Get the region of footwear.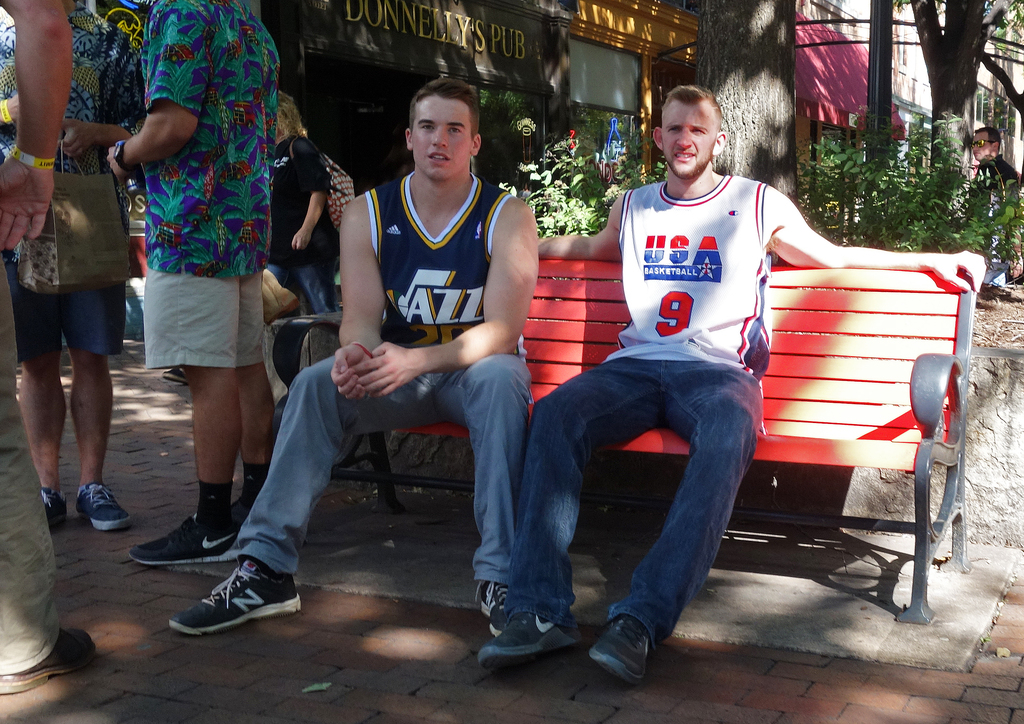
[x1=163, y1=365, x2=187, y2=385].
